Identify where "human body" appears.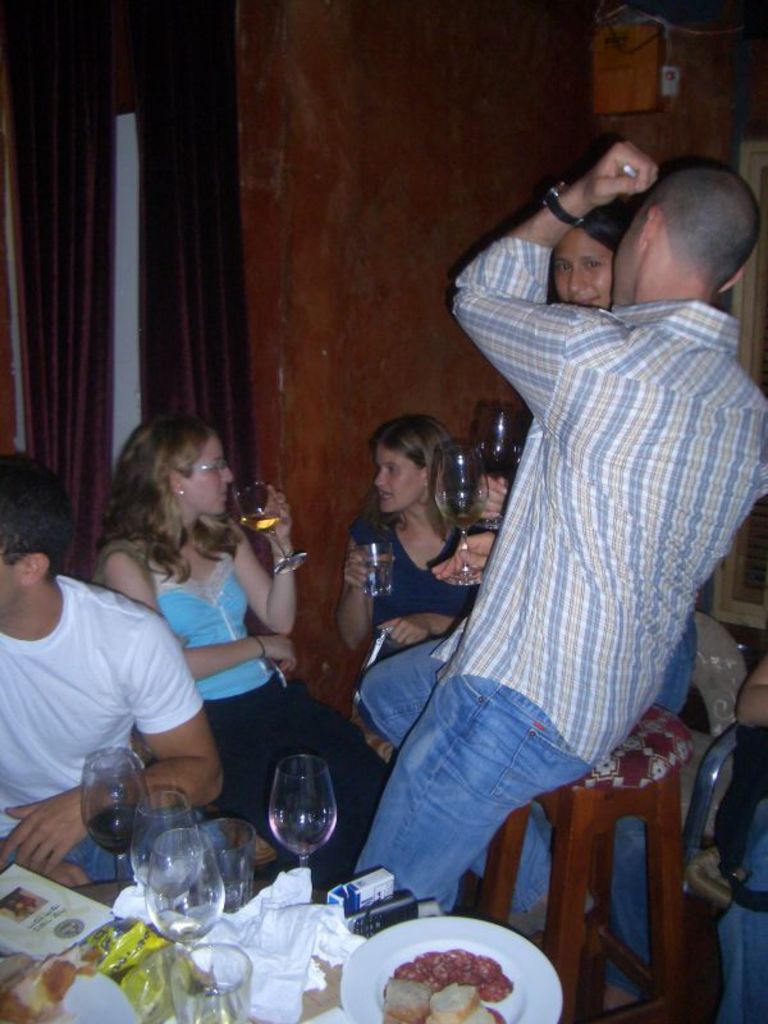
Appears at {"x1": 329, "y1": 500, "x2": 488, "y2": 742}.
